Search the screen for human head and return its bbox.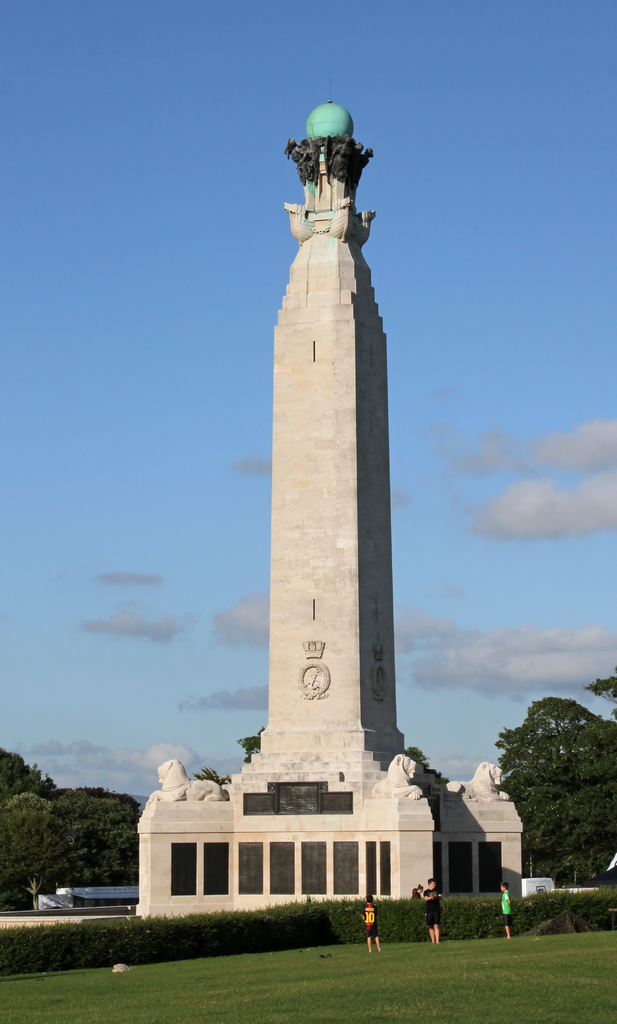
Found: 368:147:374:157.
